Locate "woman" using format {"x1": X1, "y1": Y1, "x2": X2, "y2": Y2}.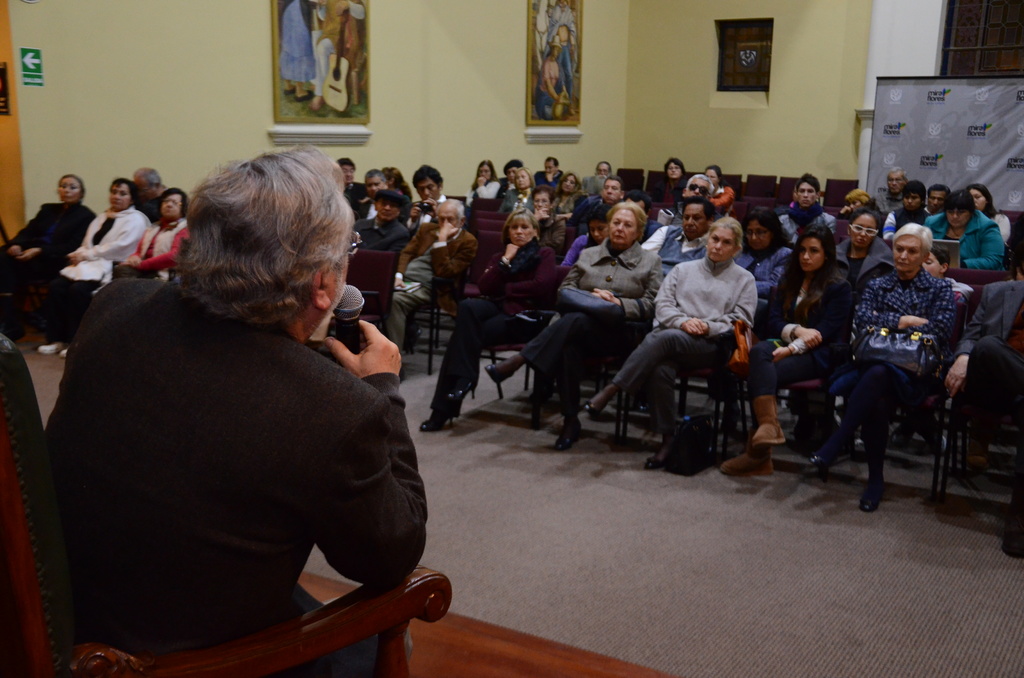
{"x1": 540, "y1": 38, "x2": 569, "y2": 113}.
